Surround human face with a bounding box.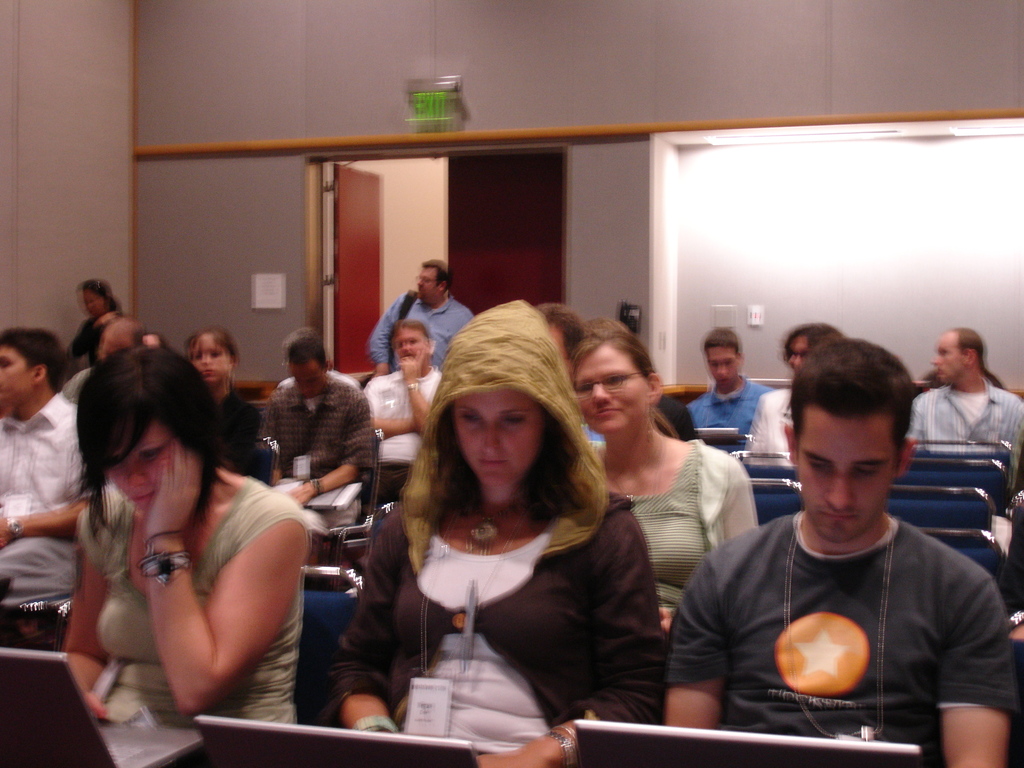
pyautogui.locateOnScreen(391, 324, 421, 362).
